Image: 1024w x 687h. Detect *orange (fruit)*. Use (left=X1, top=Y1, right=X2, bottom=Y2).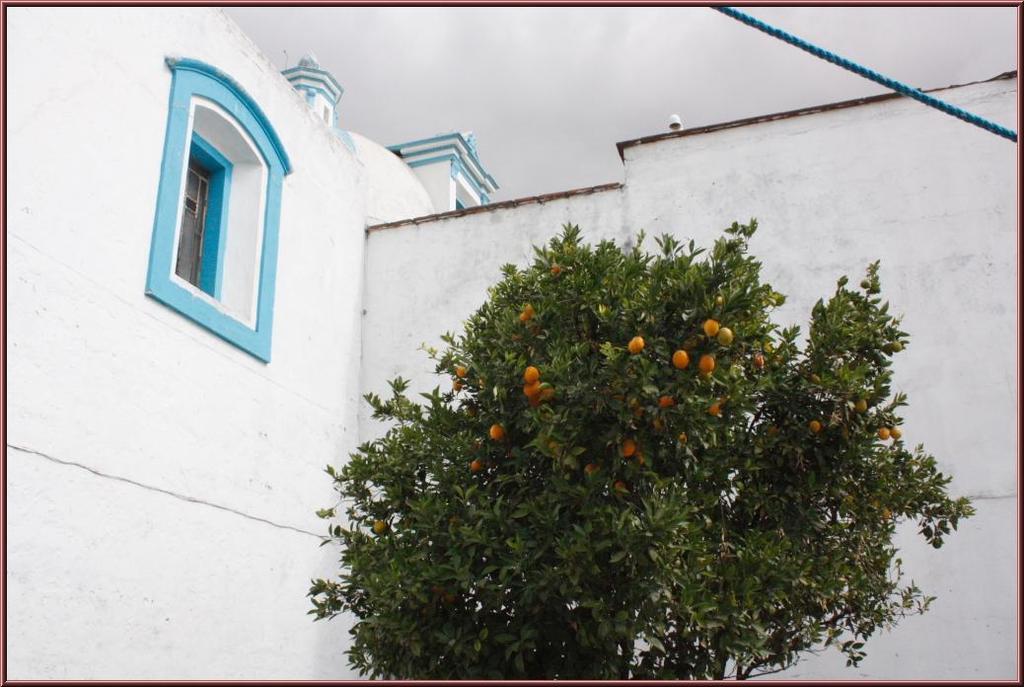
(left=553, top=438, right=574, bottom=453).
